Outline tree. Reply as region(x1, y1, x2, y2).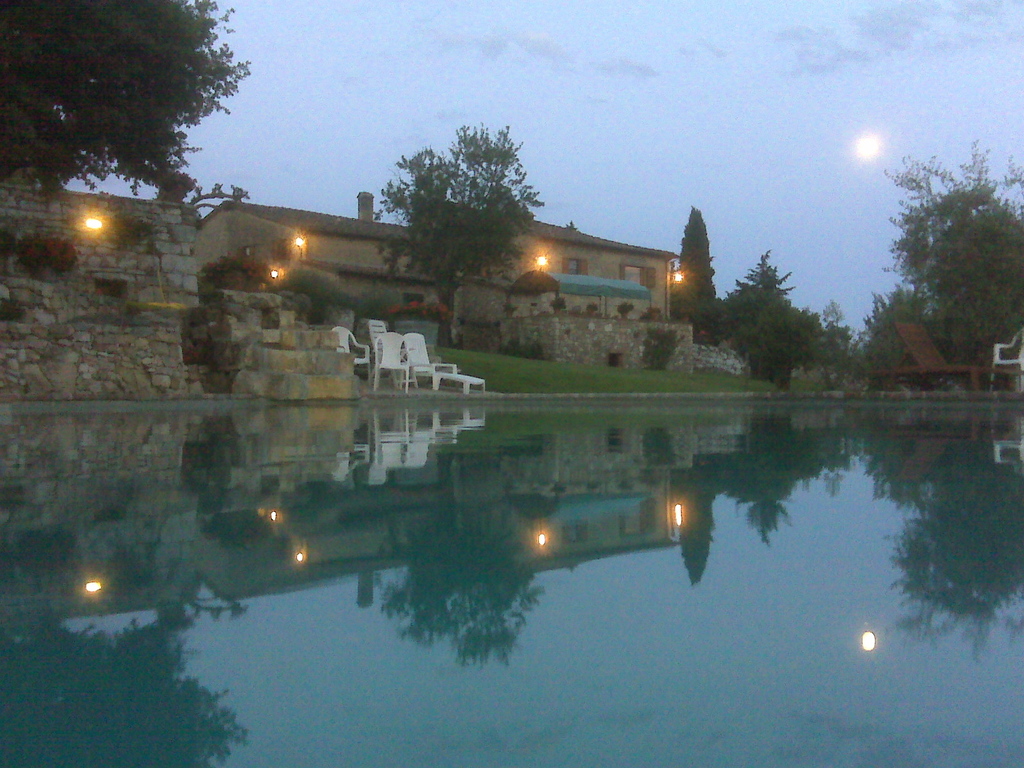
region(367, 118, 548, 349).
